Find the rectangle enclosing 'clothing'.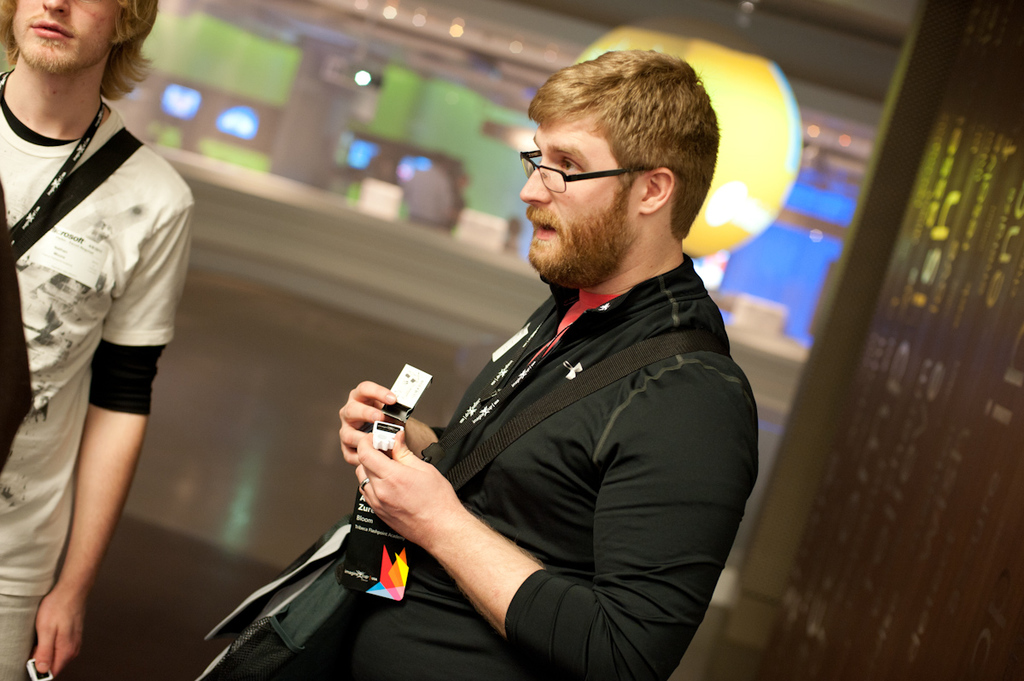
<region>333, 191, 771, 680</region>.
